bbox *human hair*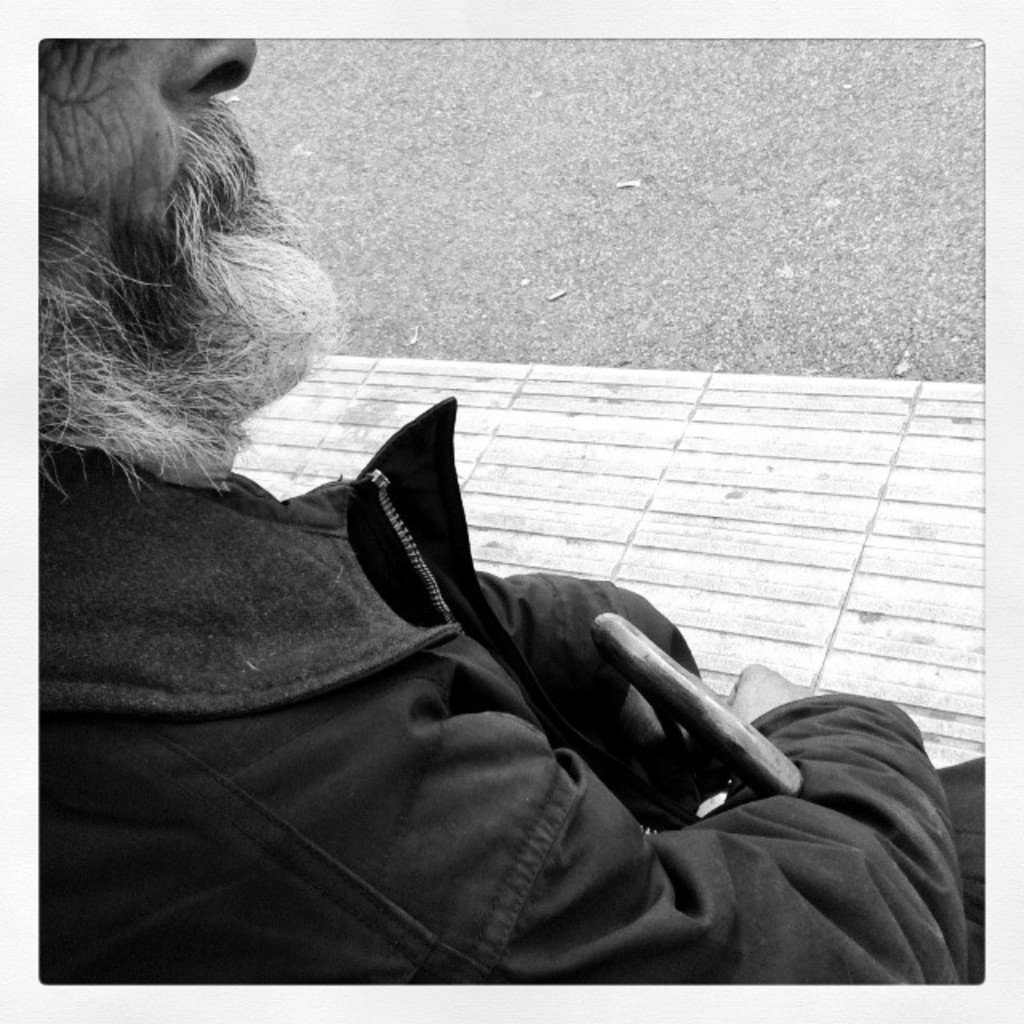
detection(32, 194, 274, 501)
